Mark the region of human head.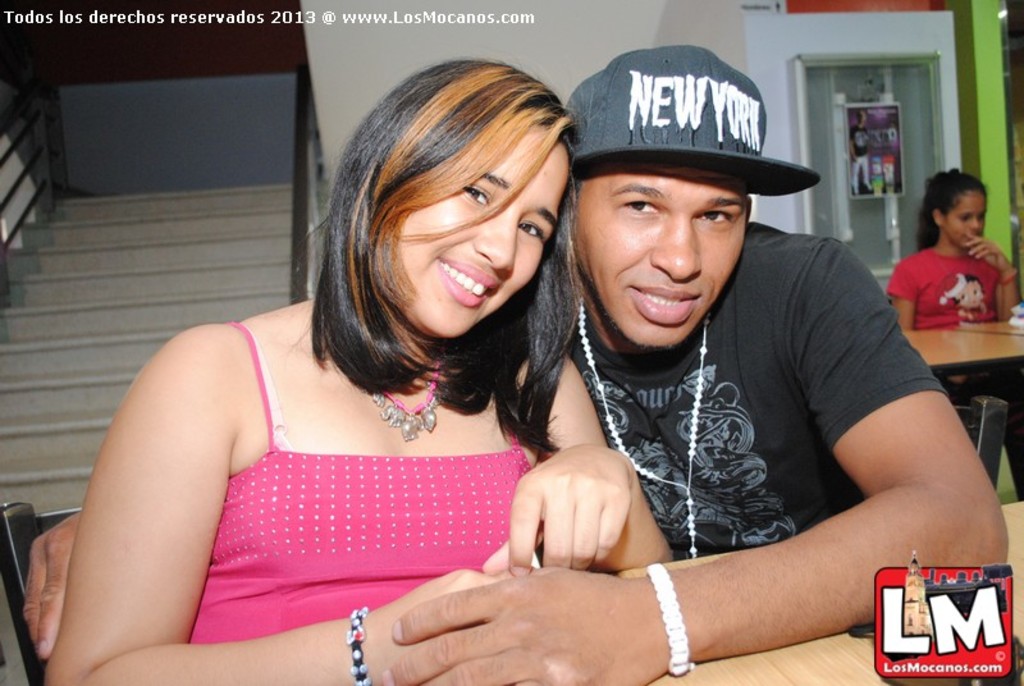
Region: 296,58,588,434.
